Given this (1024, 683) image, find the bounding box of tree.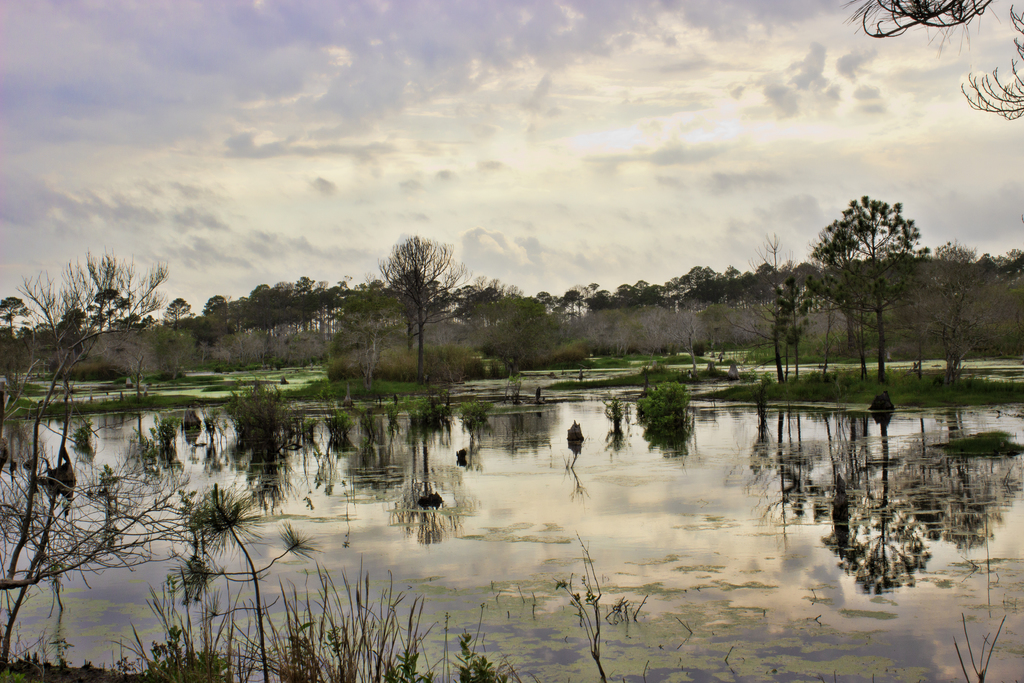
(left=367, top=215, right=466, bottom=364).
